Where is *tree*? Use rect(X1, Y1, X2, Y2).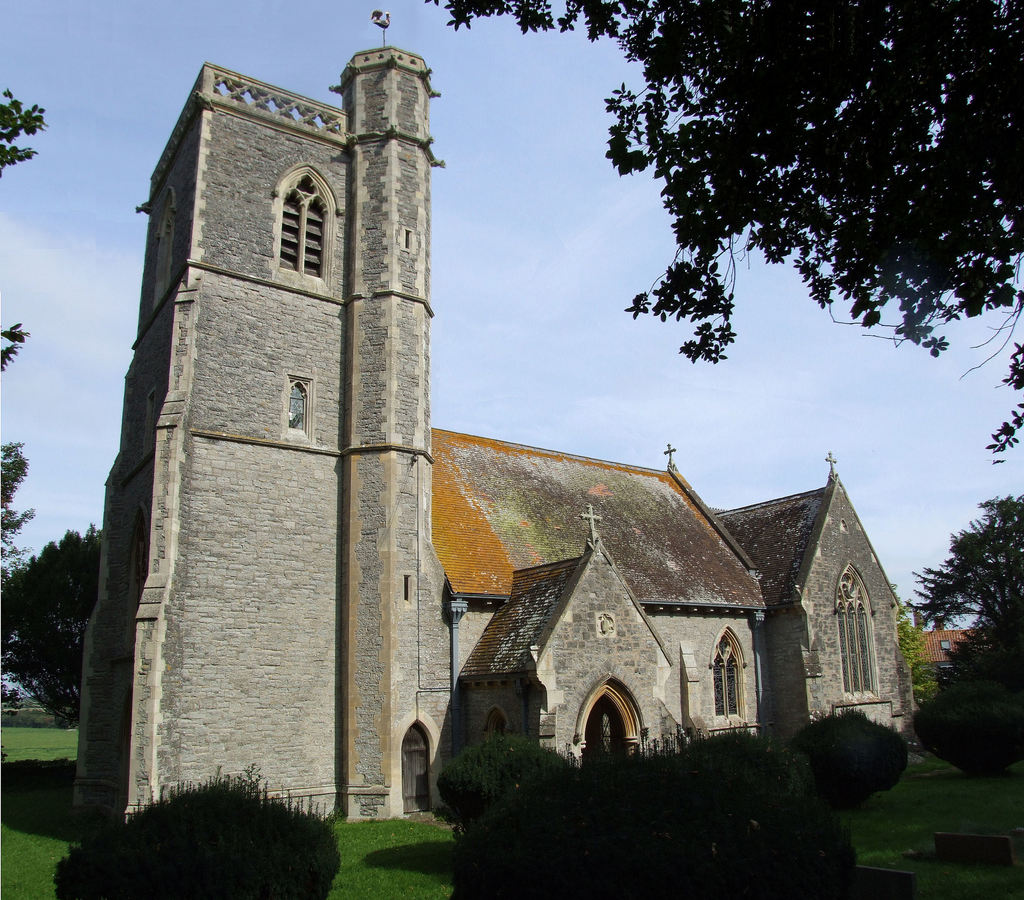
rect(919, 448, 1019, 776).
